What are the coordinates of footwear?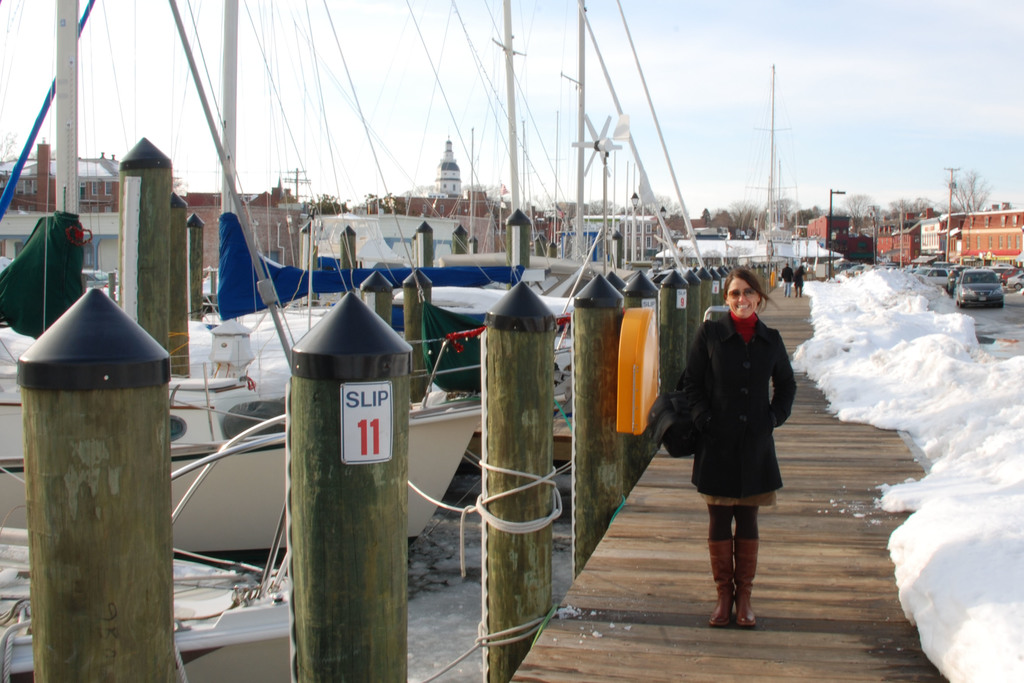
708/538/735/629.
